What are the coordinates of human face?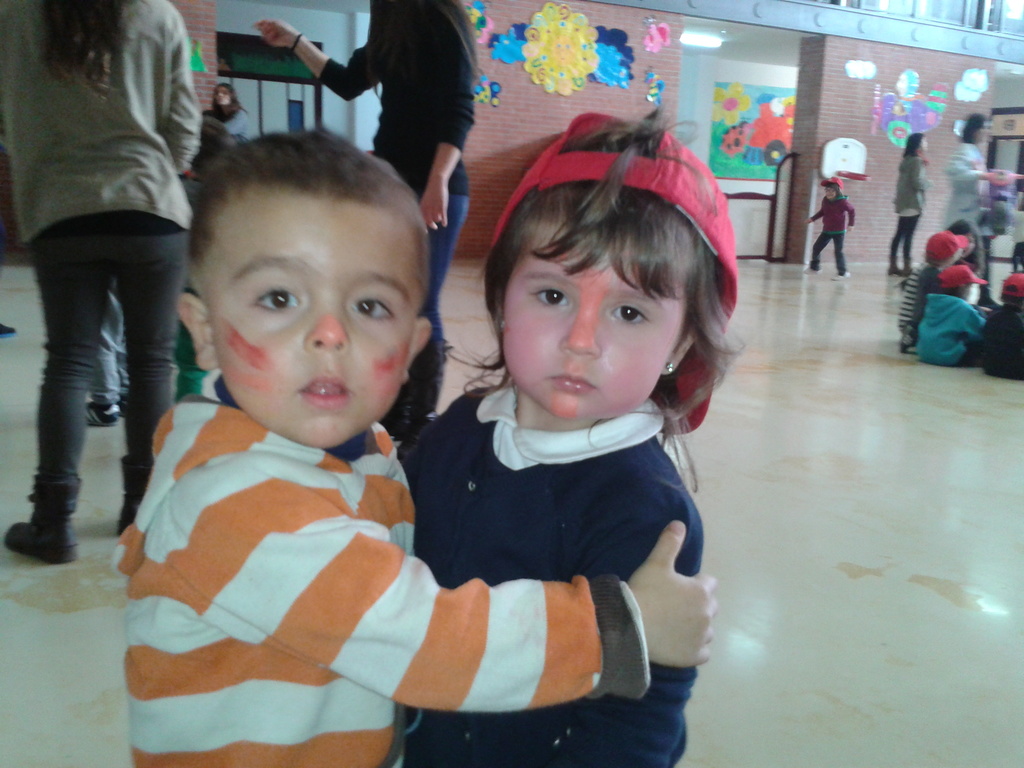
[500, 218, 694, 424].
